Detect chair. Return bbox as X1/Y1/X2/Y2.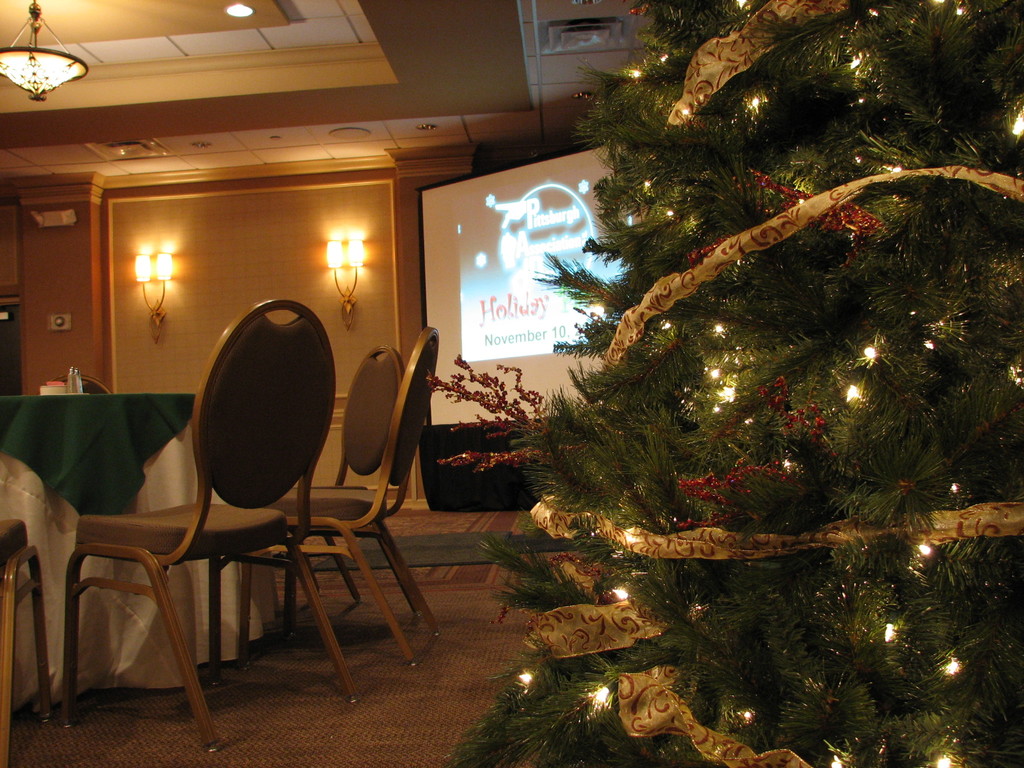
234/324/440/666.
